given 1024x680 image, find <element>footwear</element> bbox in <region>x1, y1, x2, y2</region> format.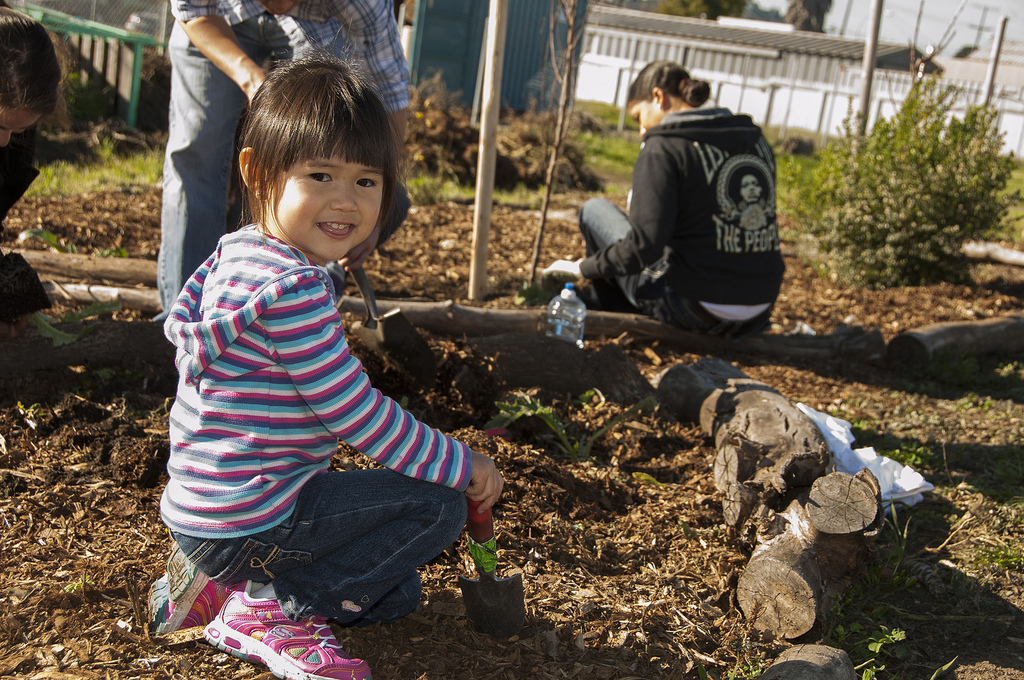
<region>540, 269, 597, 304</region>.
